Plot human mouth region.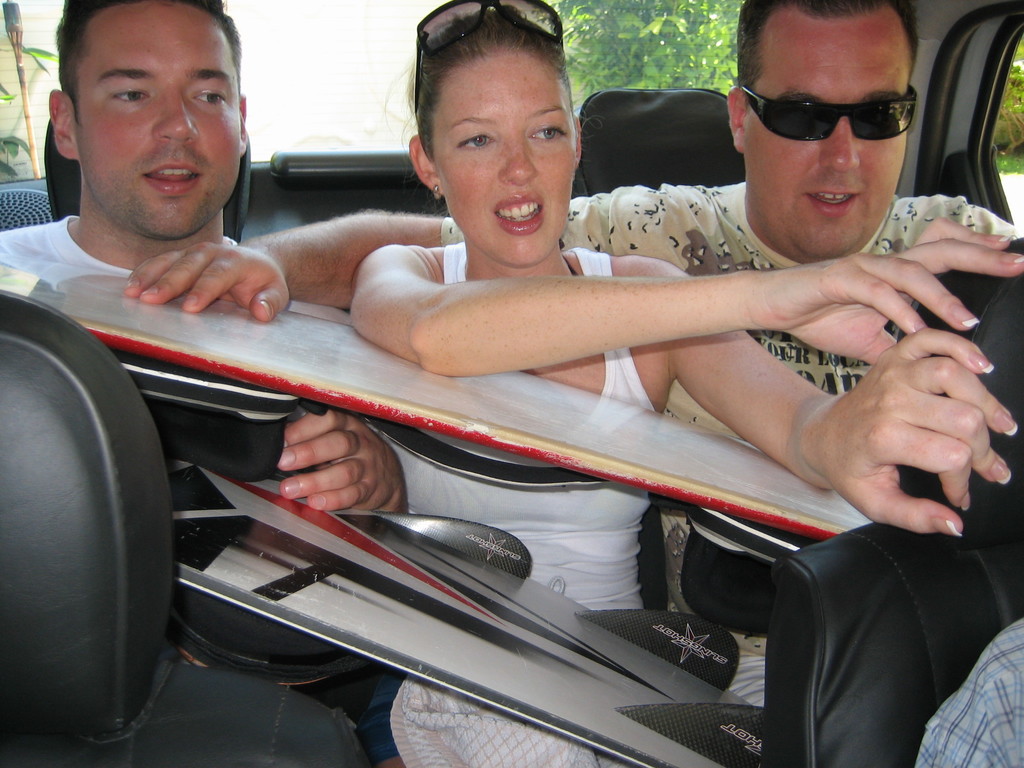
Plotted at [488,192,541,236].
